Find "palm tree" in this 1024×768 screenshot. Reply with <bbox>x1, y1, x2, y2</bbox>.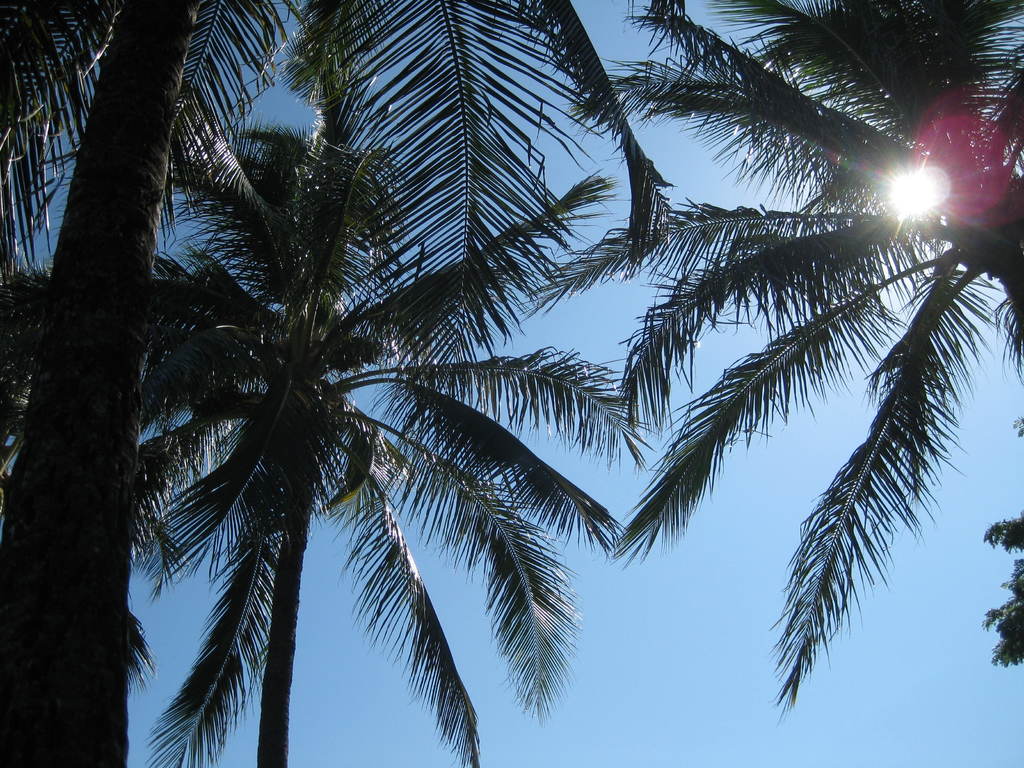
<bbox>604, 4, 1009, 556</bbox>.
